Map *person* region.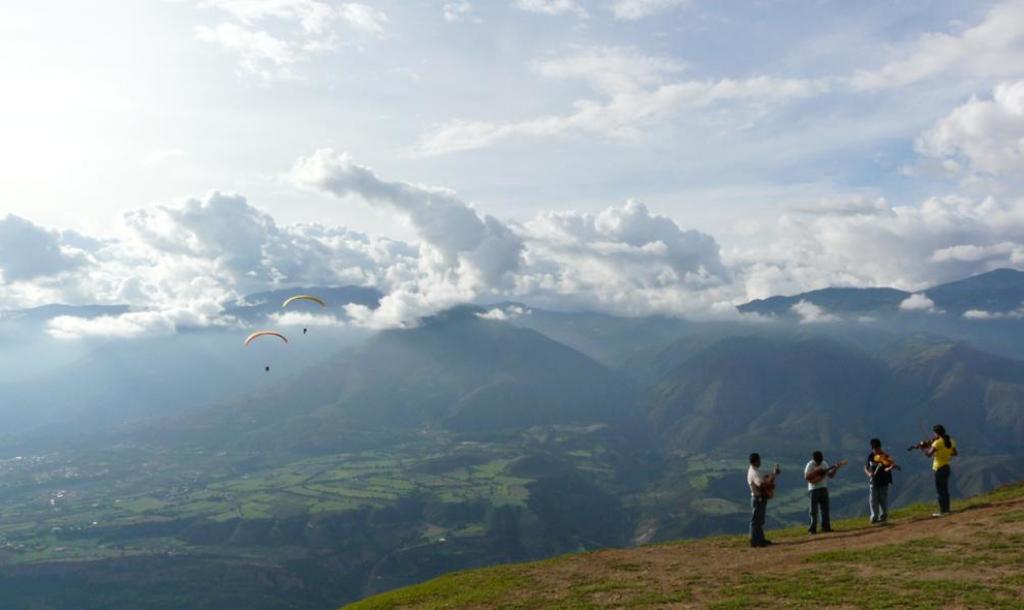
Mapped to (802,446,844,538).
